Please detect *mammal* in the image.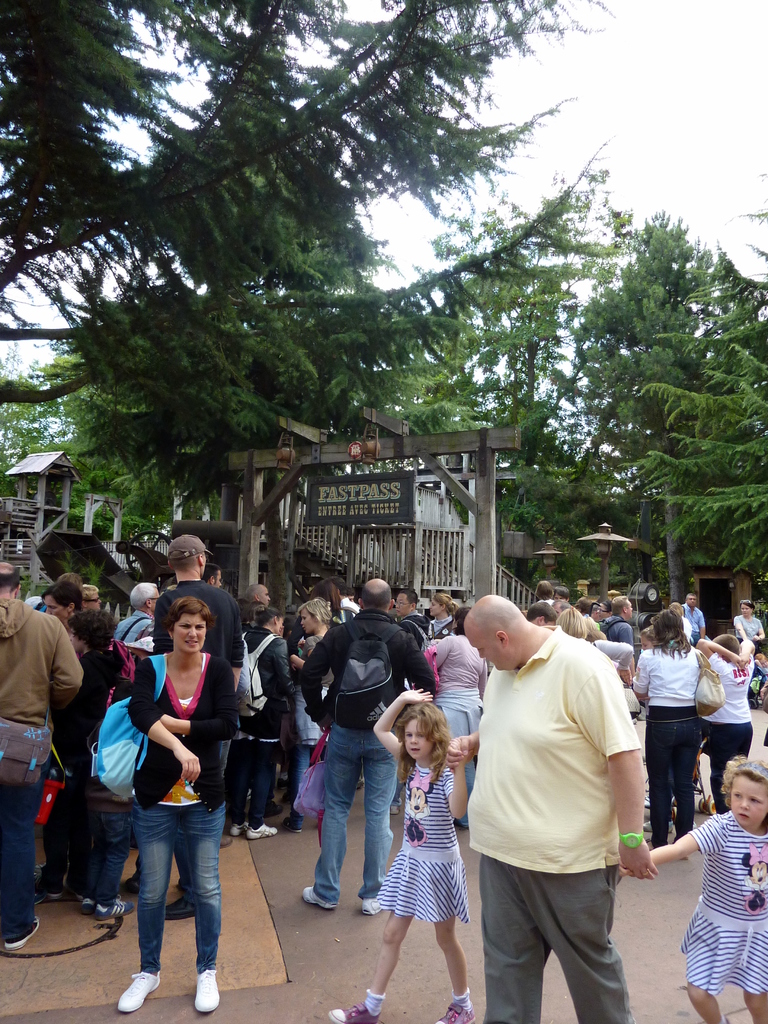
302/575/440/909.
